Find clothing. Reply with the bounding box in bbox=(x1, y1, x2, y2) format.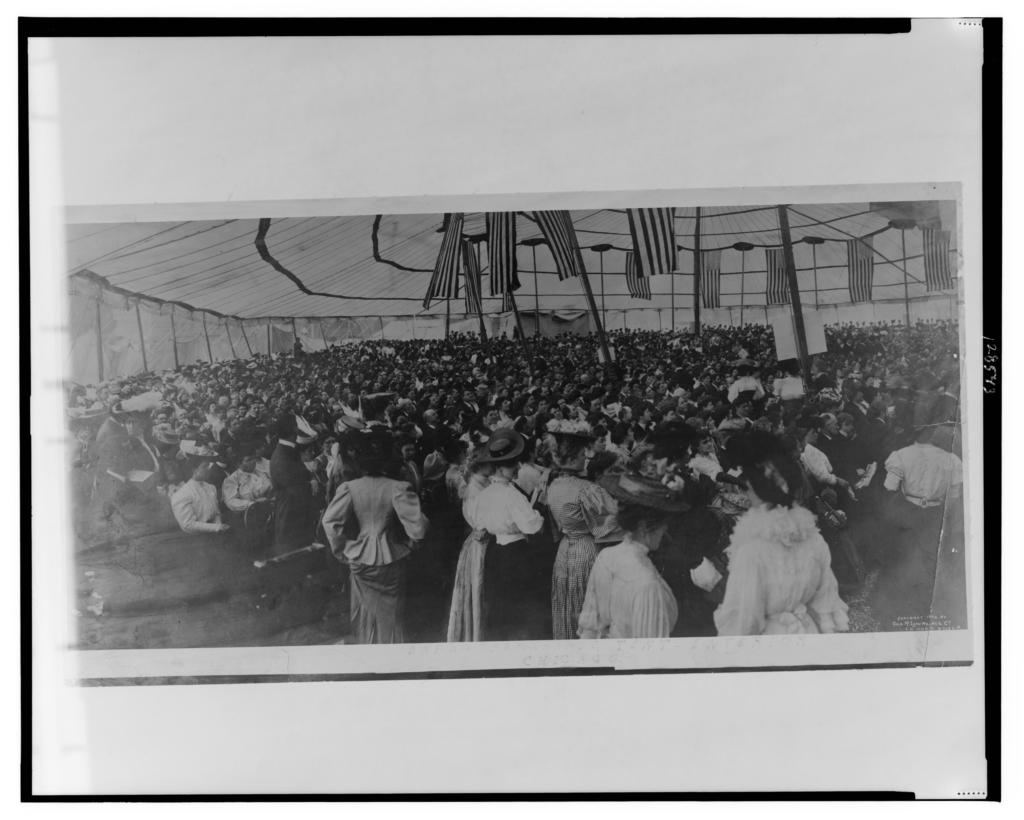
bbox=(320, 478, 421, 639).
